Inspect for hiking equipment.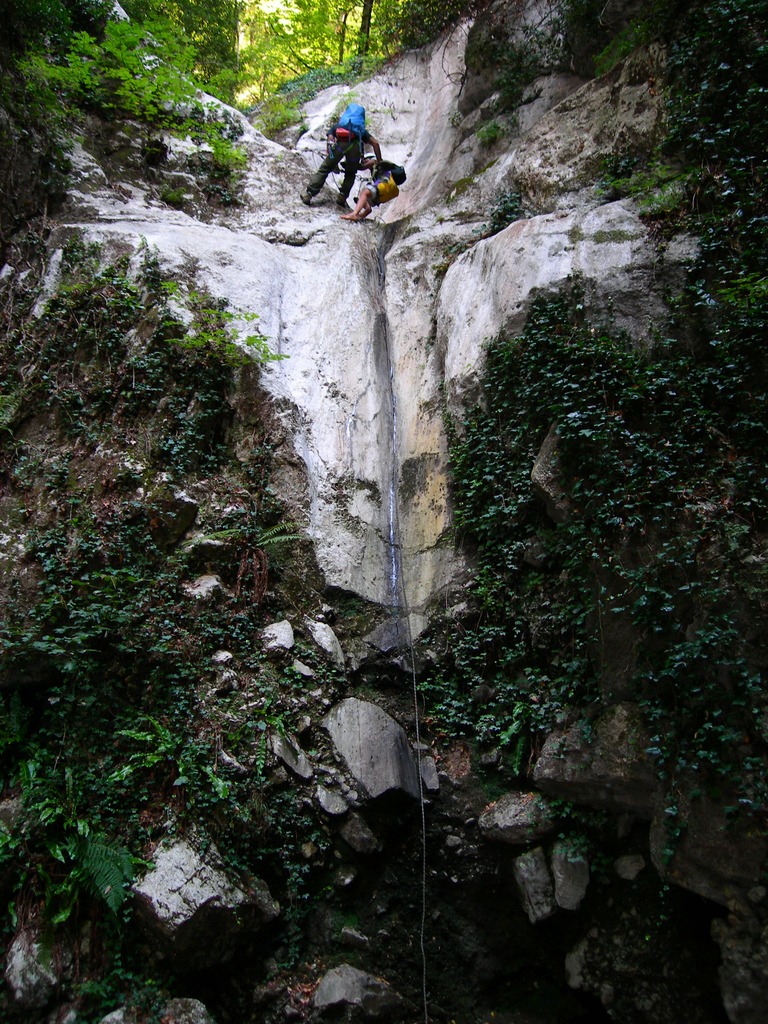
Inspection: 373 156 410 184.
